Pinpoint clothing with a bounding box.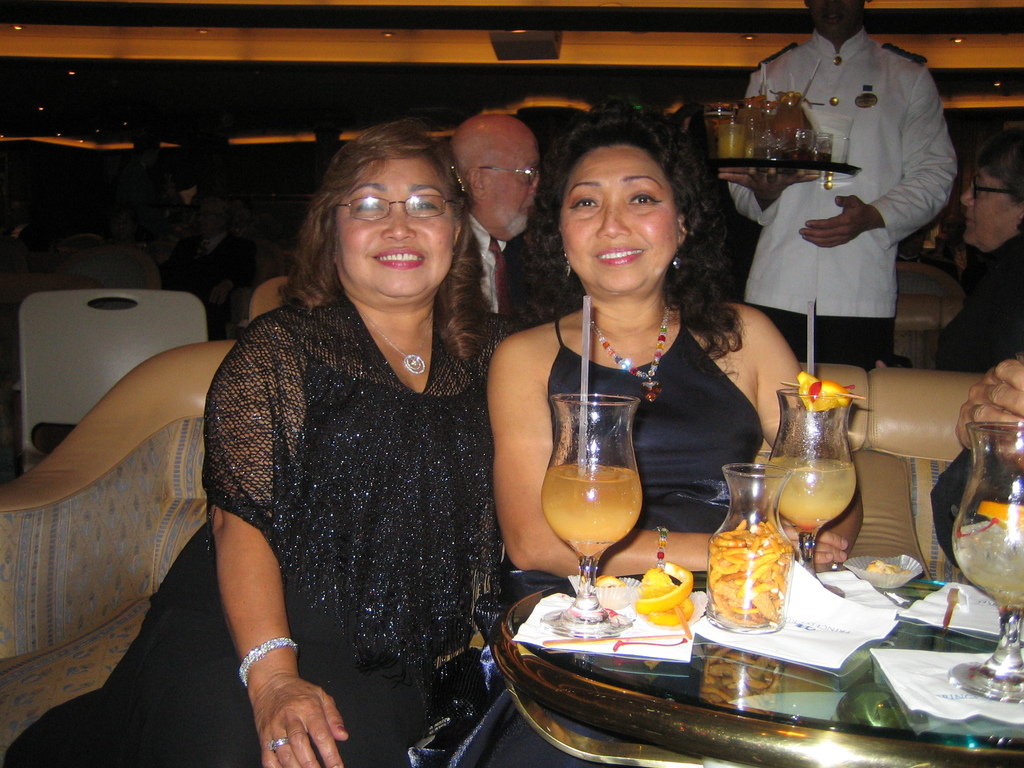
[469, 213, 543, 338].
